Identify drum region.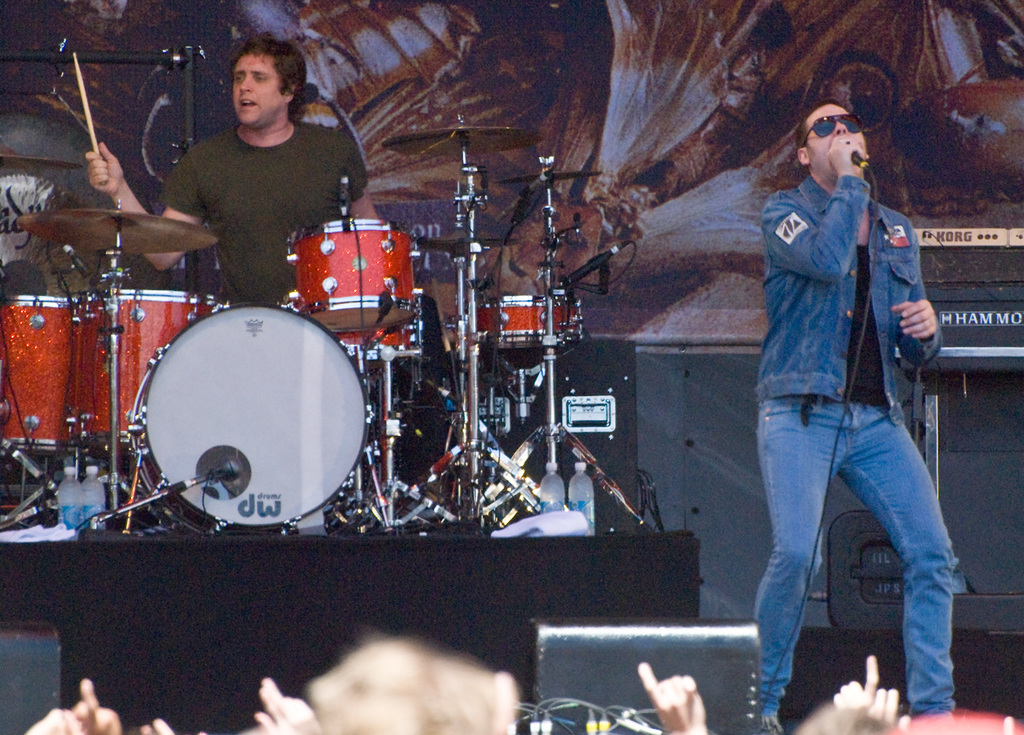
Region: pyautogui.locateOnScreen(0, 291, 81, 455).
